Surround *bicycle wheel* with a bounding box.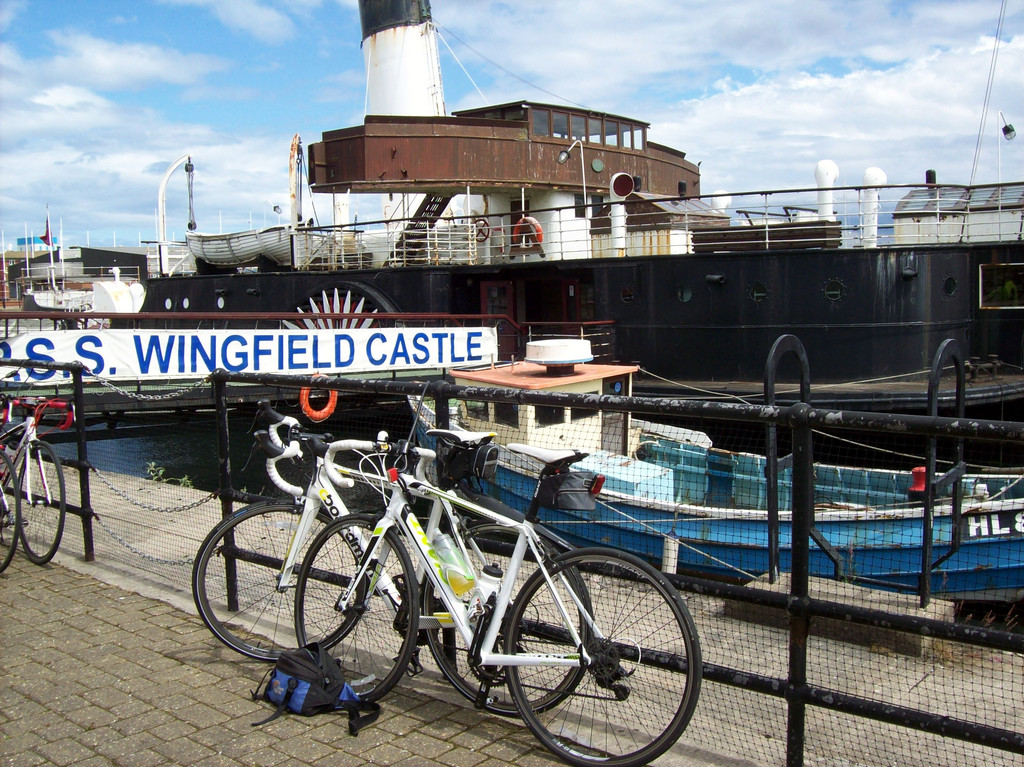
bbox(420, 521, 602, 714).
